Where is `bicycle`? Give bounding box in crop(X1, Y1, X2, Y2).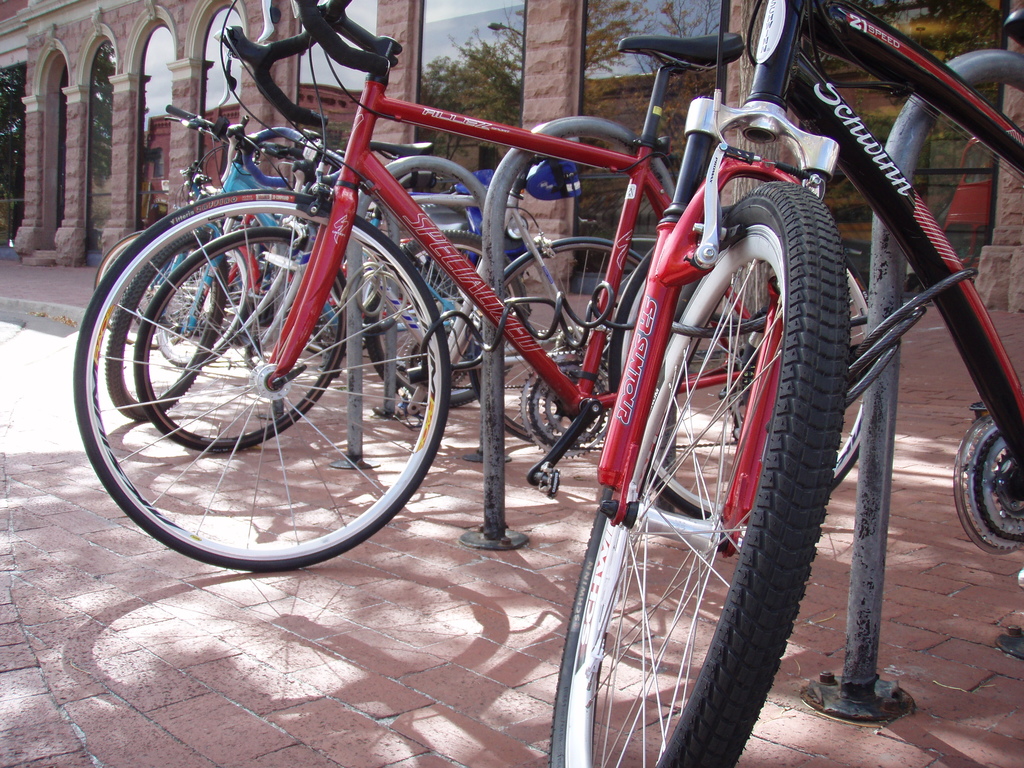
crop(163, 124, 506, 371).
